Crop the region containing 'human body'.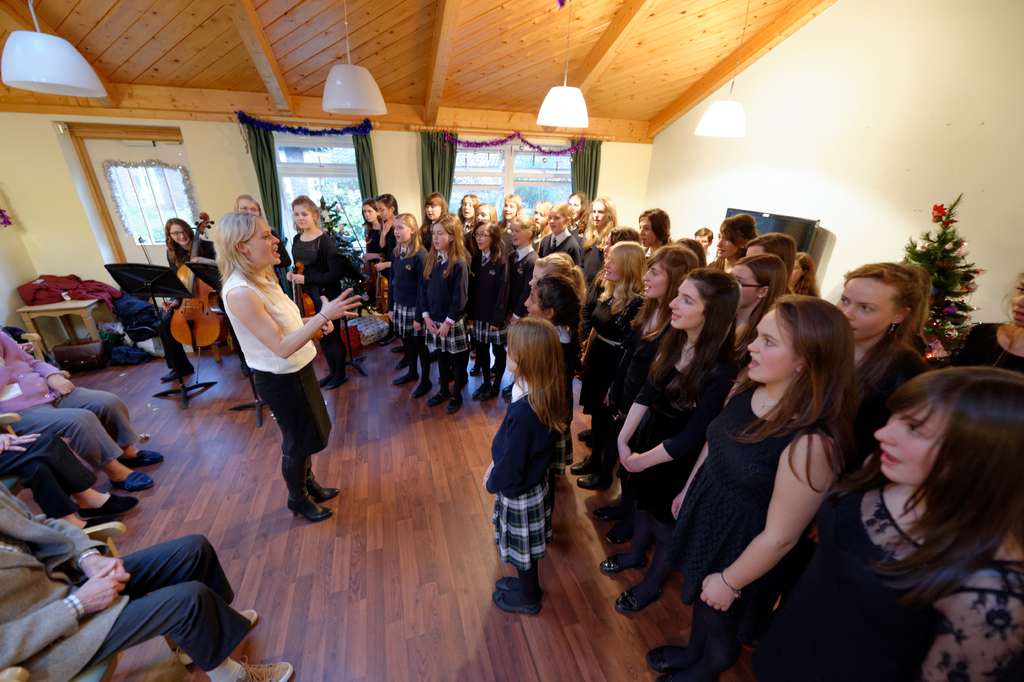
Crop region: bbox(164, 237, 255, 376).
